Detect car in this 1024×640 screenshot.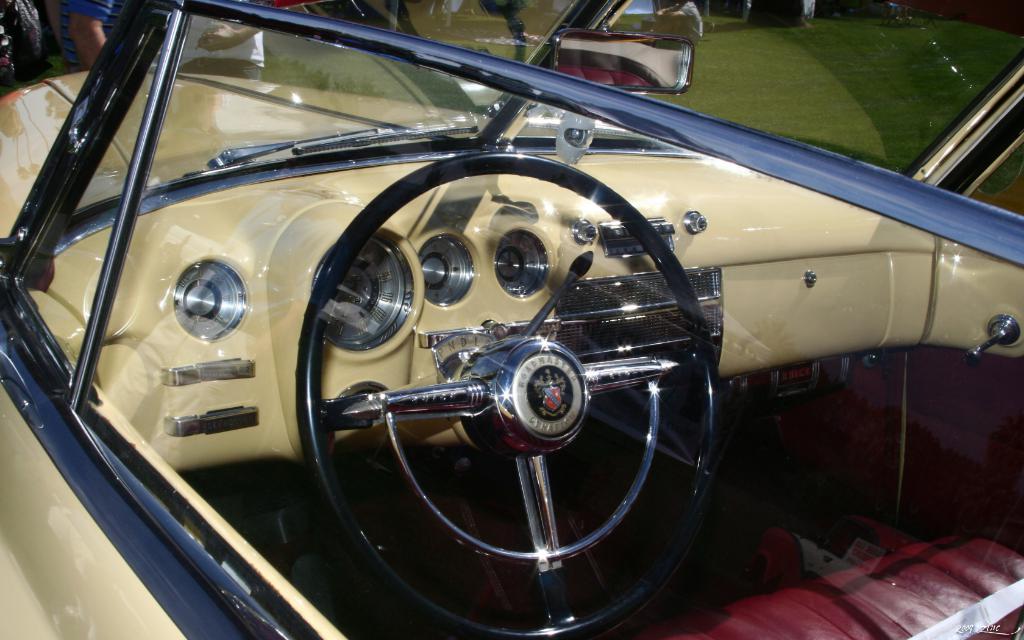
Detection: {"x1": 0, "y1": 0, "x2": 1023, "y2": 639}.
